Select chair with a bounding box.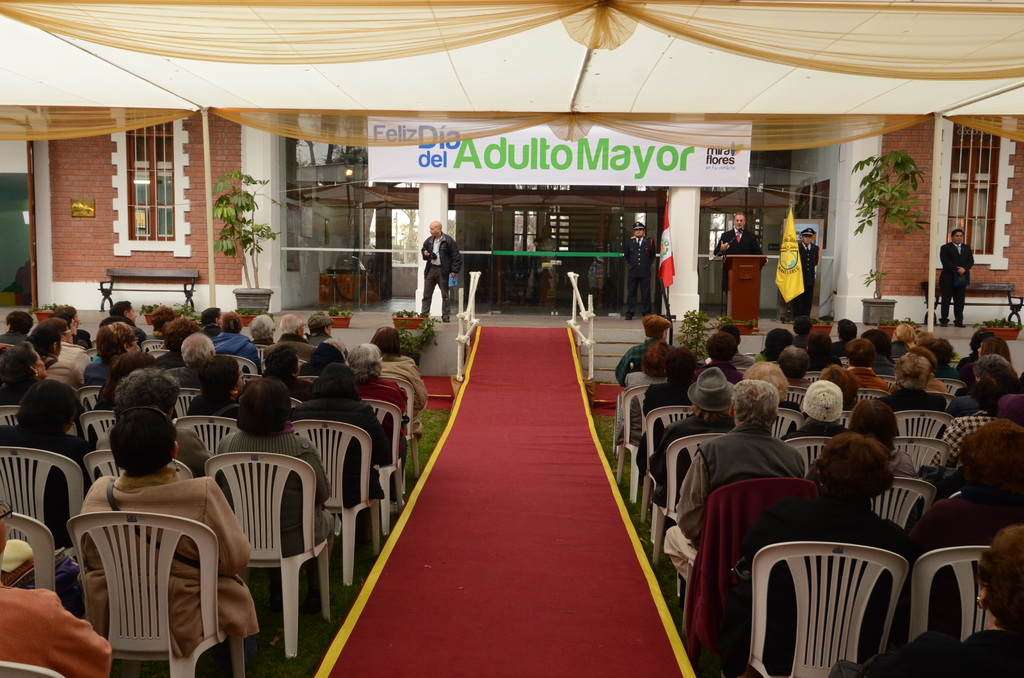
79,453,195,483.
